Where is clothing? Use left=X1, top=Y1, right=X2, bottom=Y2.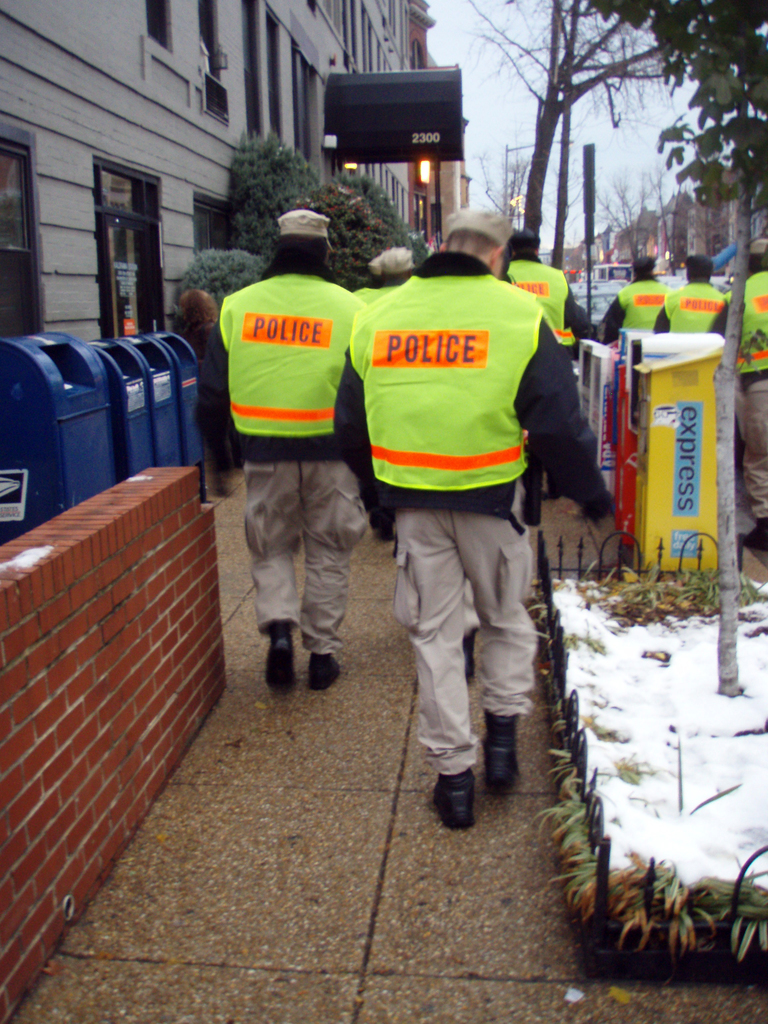
left=597, top=278, right=675, bottom=341.
